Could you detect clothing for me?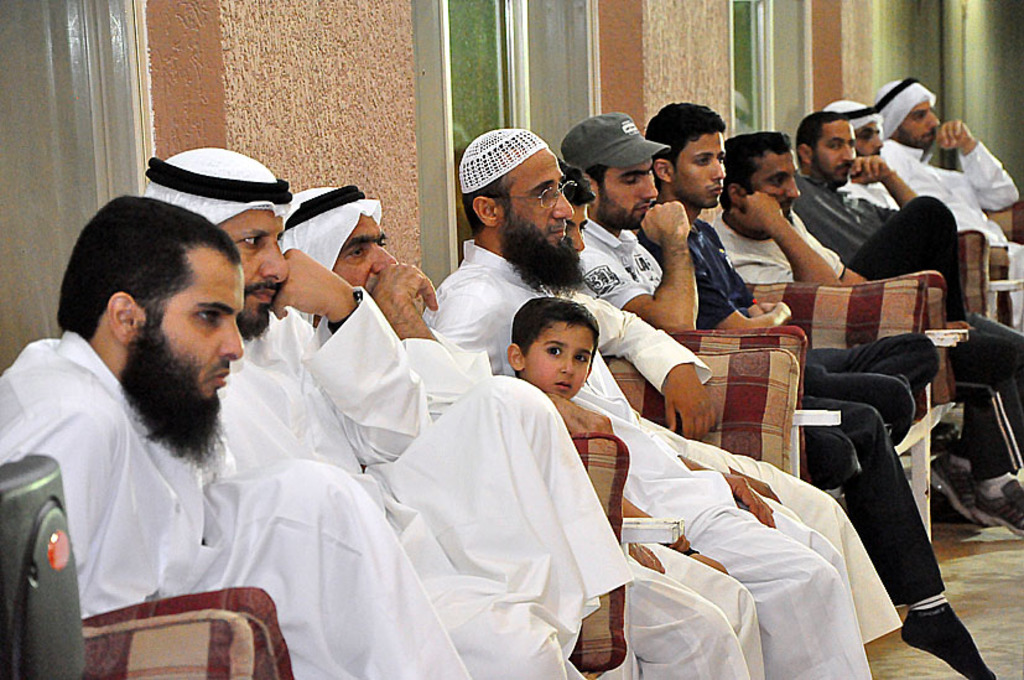
Detection result: x1=1, y1=294, x2=384, y2=650.
